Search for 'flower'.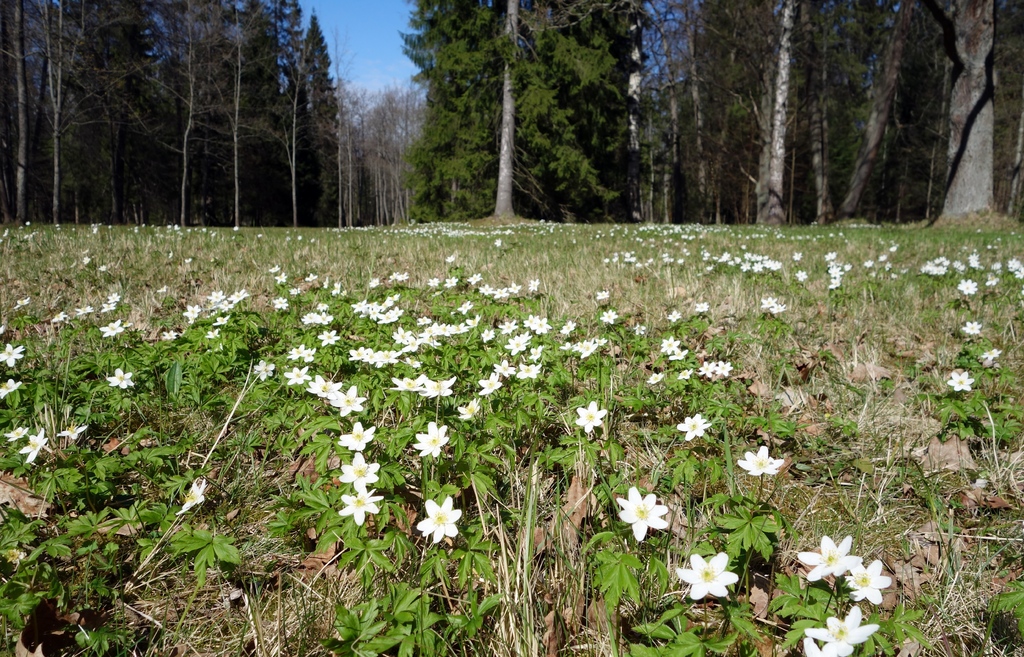
Found at <box>342,423,378,453</box>.
